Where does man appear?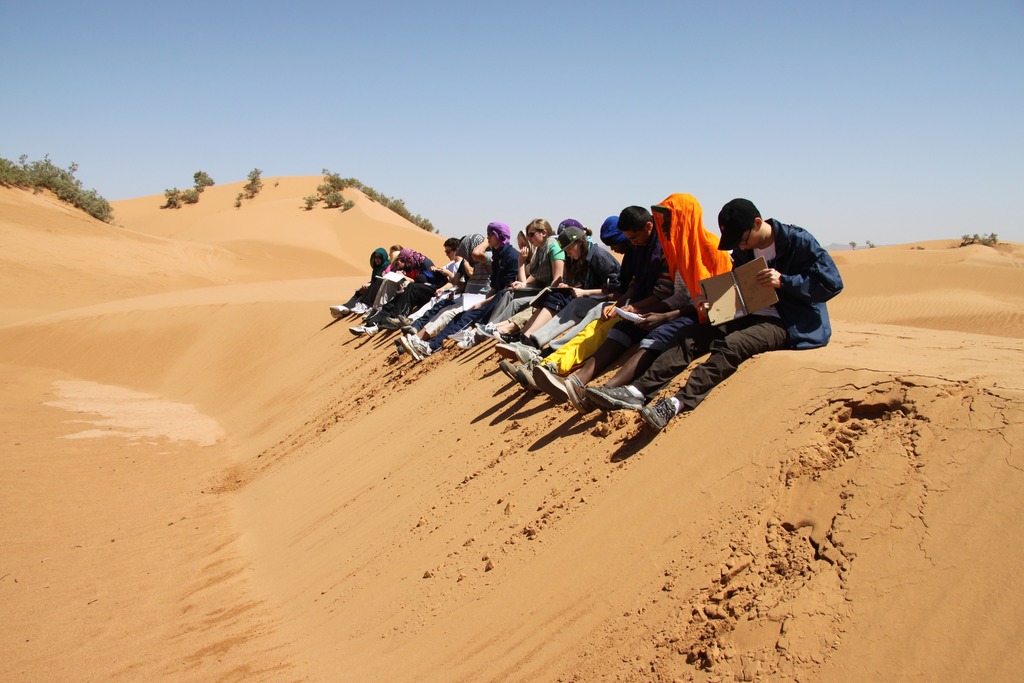
Appears at crop(492, 223, 621, 345).
